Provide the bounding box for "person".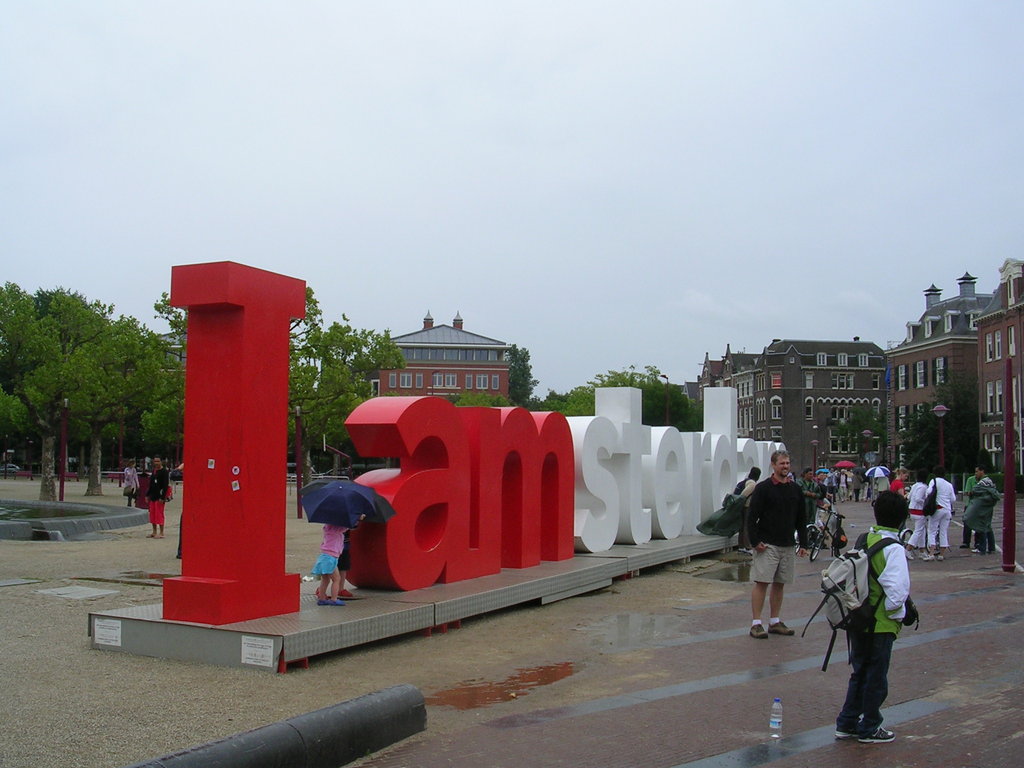
[911,468,962,547].
